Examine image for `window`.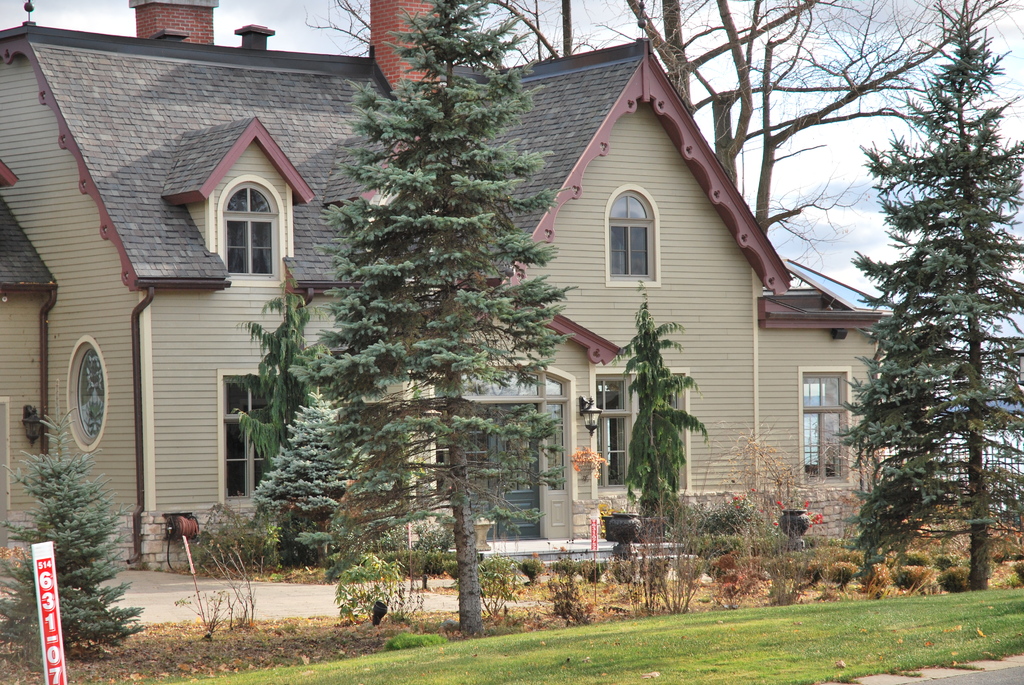
Examination result: rect(607, 178, 672, 283).
